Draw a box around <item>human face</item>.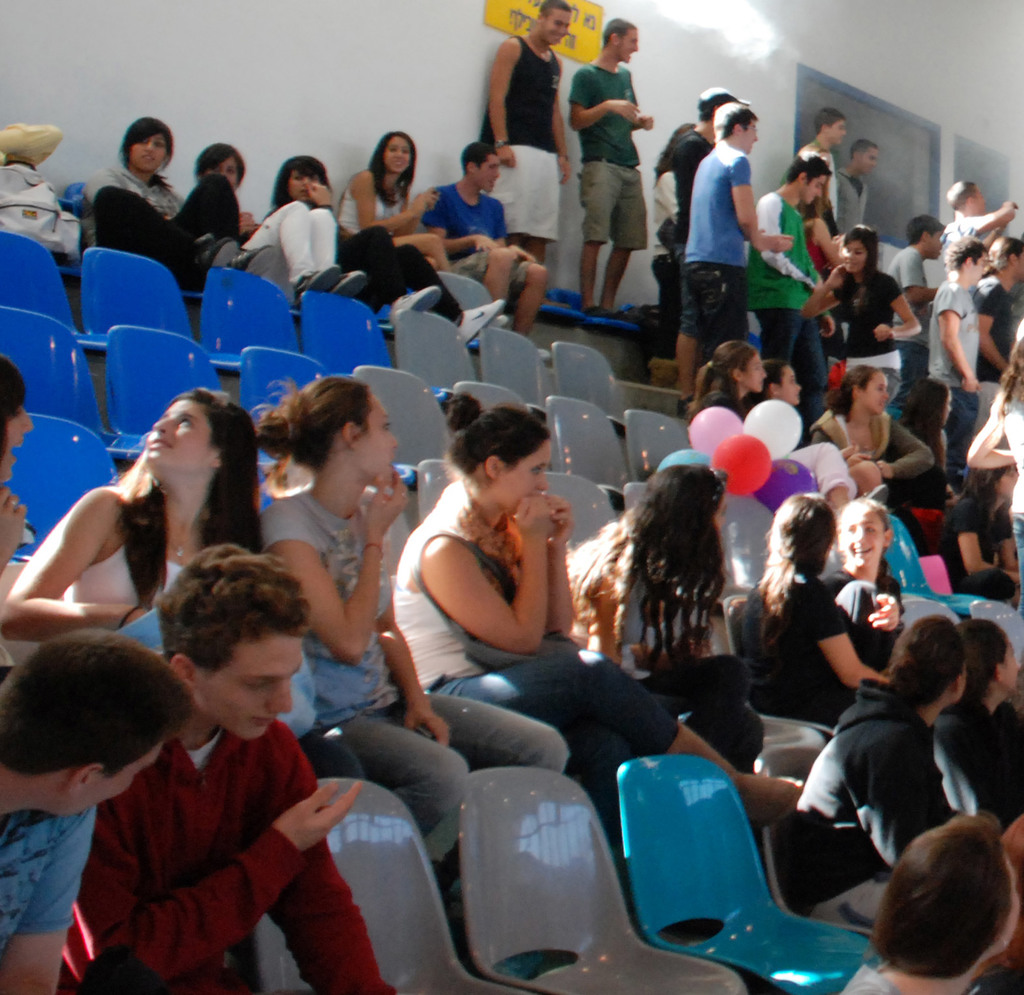
left=617, top=27, right=637, bottom=61.
